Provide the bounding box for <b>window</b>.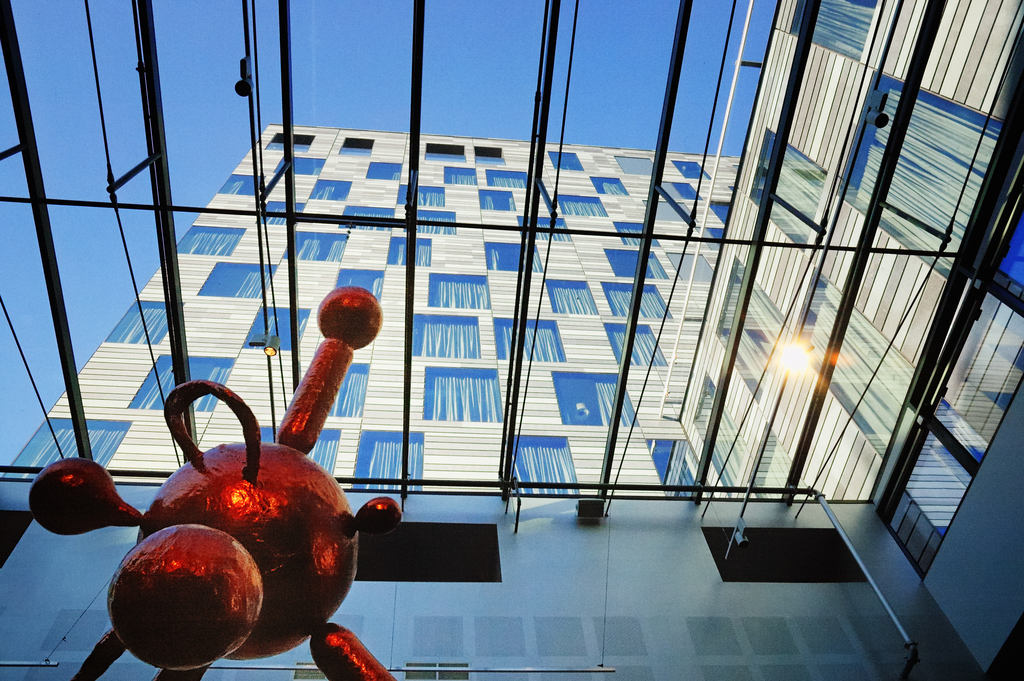
box(341, 201, 394, 235).
